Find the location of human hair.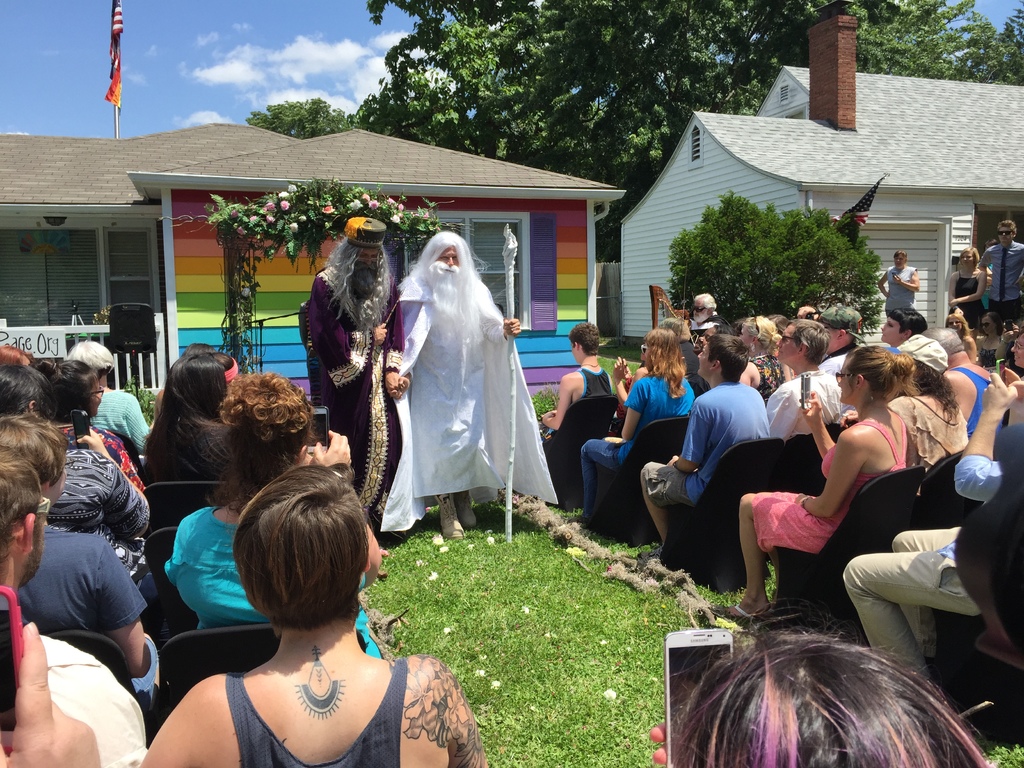
Location: 784/314/824/363.
